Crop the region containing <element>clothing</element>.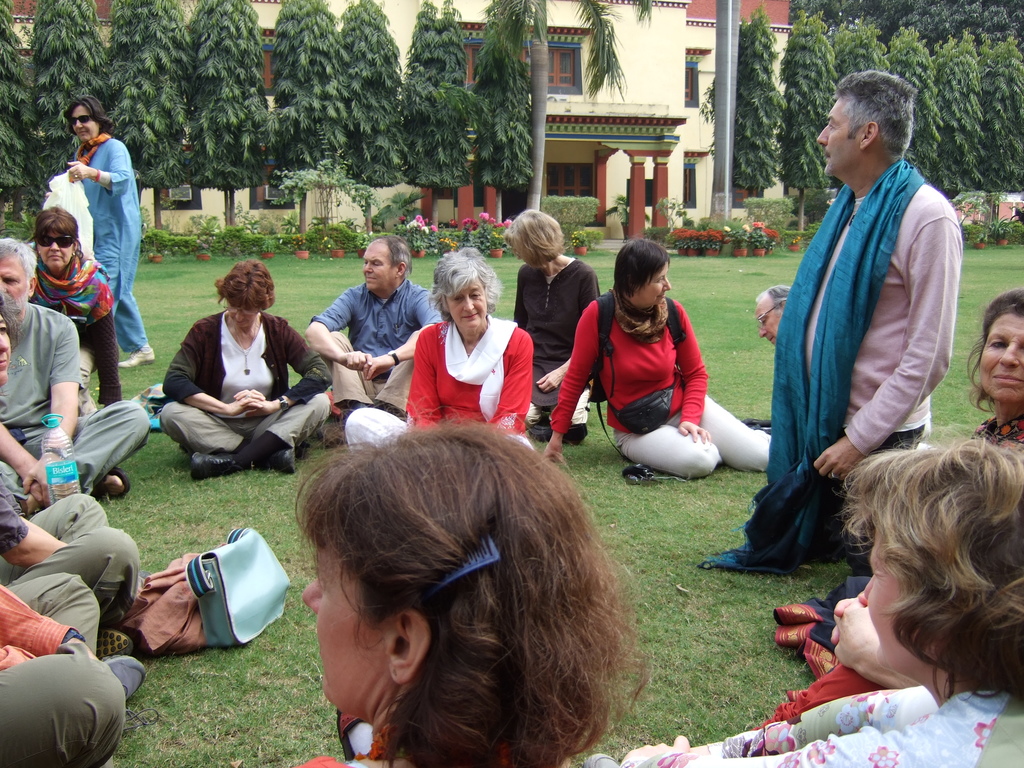
Crop region: {"x1": 342, "y1": 308, "x2": 536, "y2": 459}.
